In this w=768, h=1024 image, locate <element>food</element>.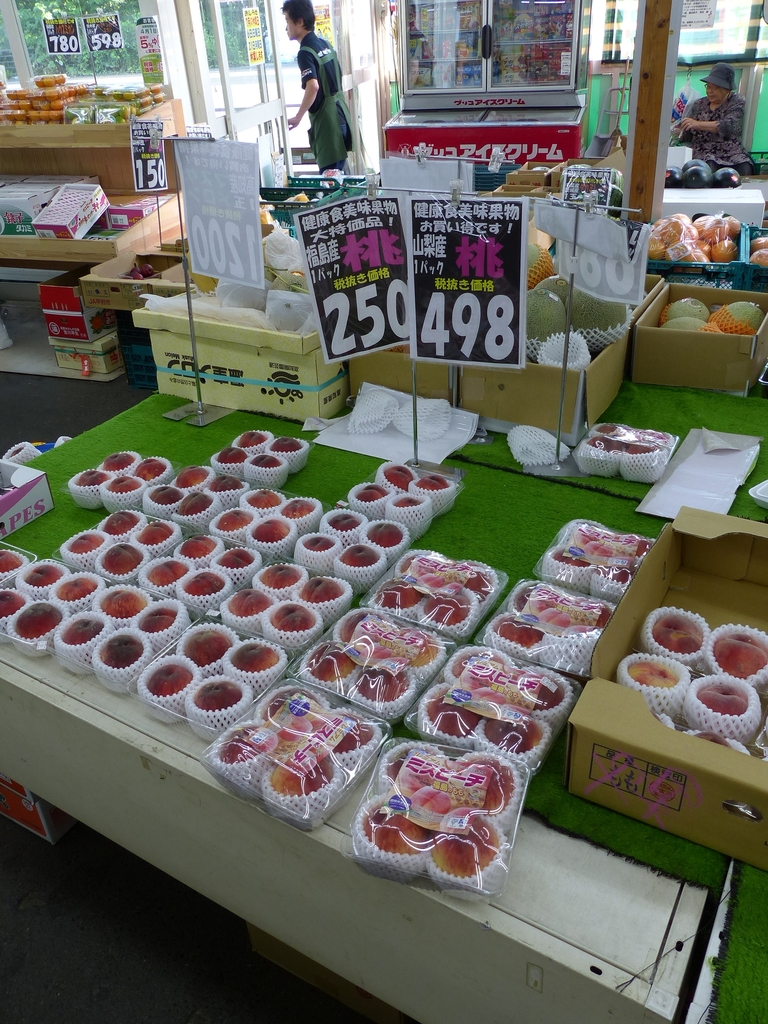
Bounding box: select_region(274, 435, 303, 449).
